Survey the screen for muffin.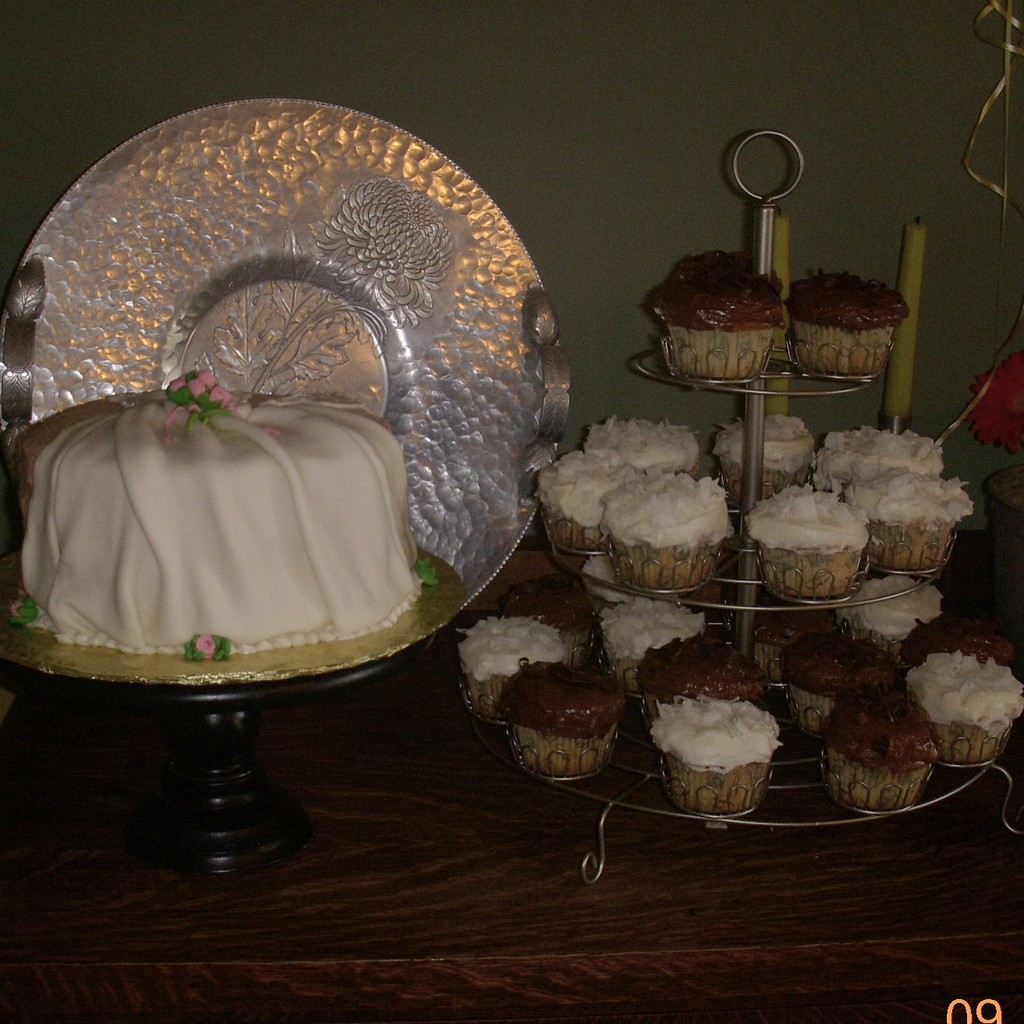
Survey found: bbox=[819, 666, 944, 812].
